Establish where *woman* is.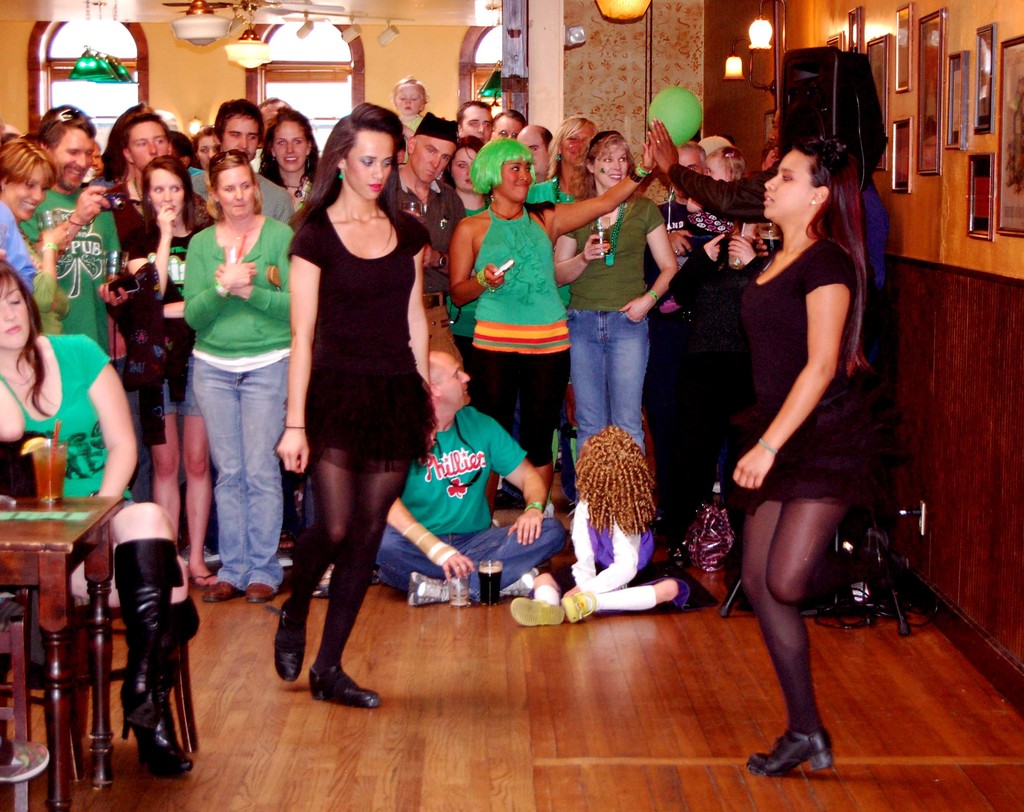
Established at region(275, 115, 449, 717).
